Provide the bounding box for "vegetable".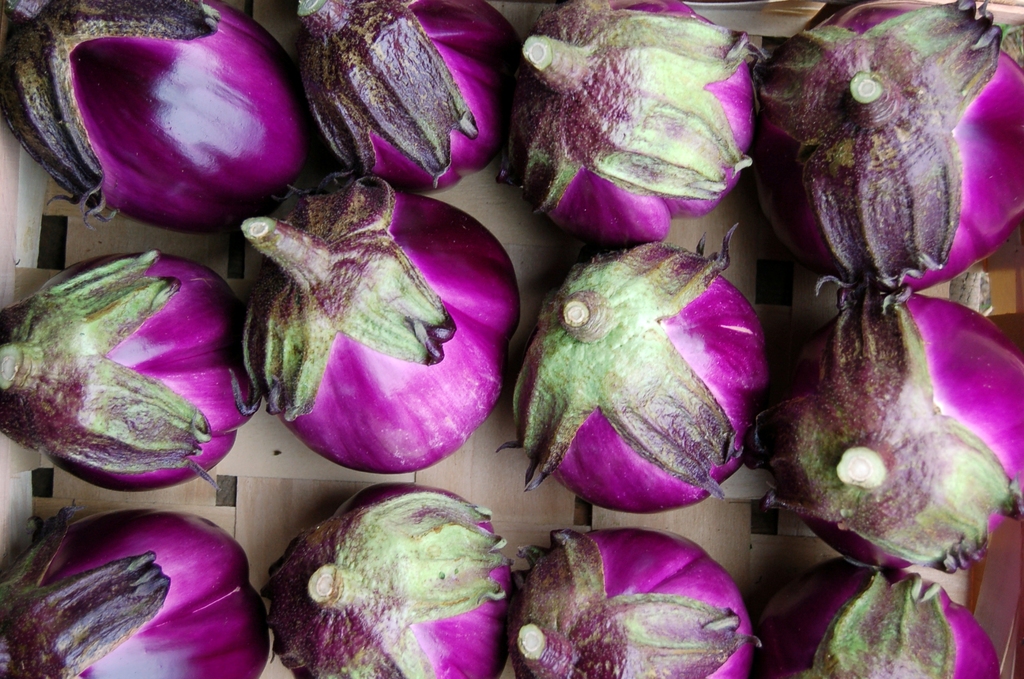
detection(488, 224, 769, 518).
